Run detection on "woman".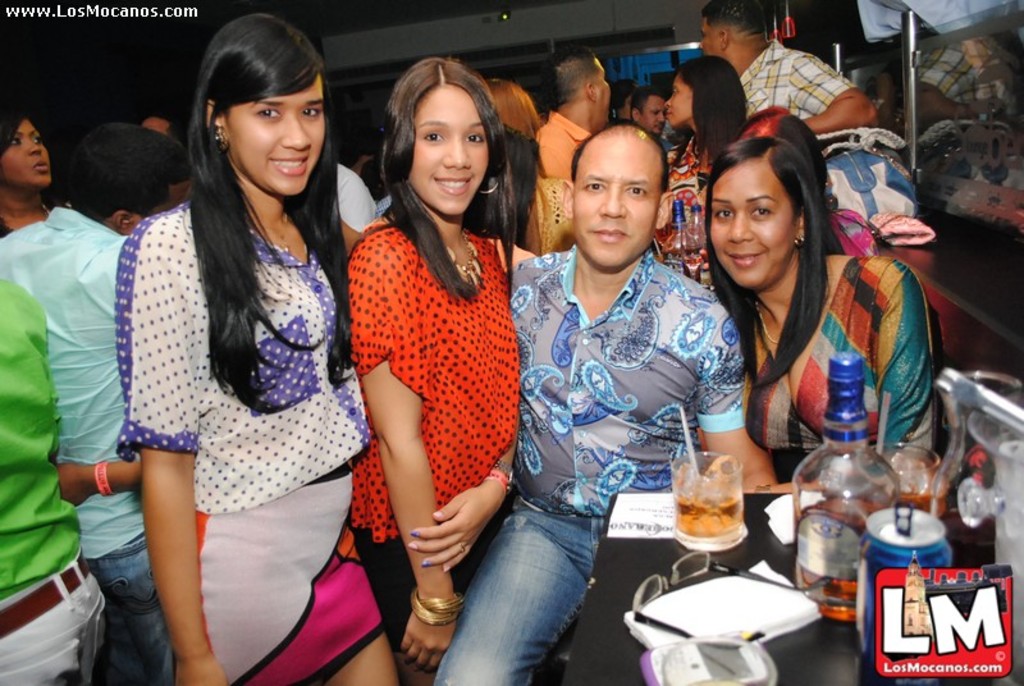
Result: <bbox>0, 115, 55, 237</bbox>.
